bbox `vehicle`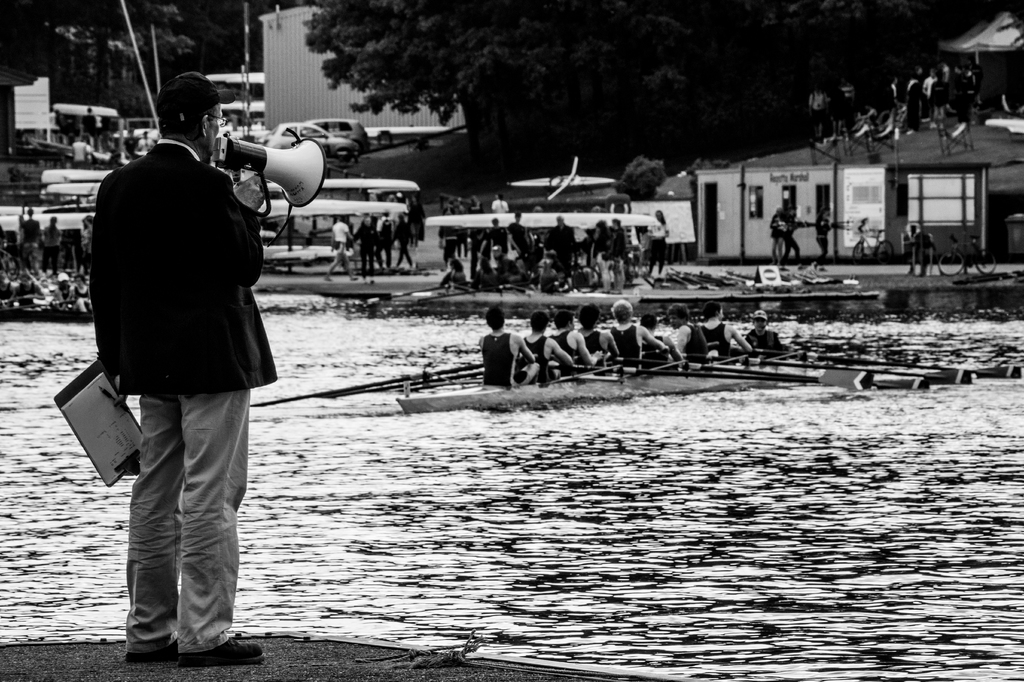
region(364, 120, 468, 145)
